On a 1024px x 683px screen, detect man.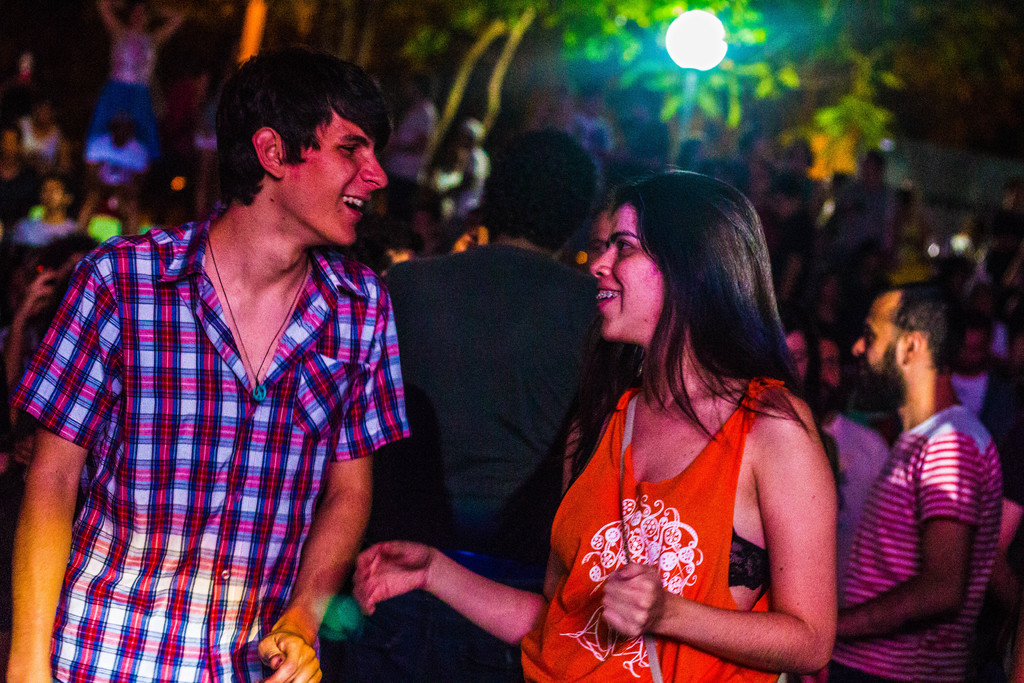
{"x1": 387, "y1": 142, "x2": 615, "y2": 680}.
